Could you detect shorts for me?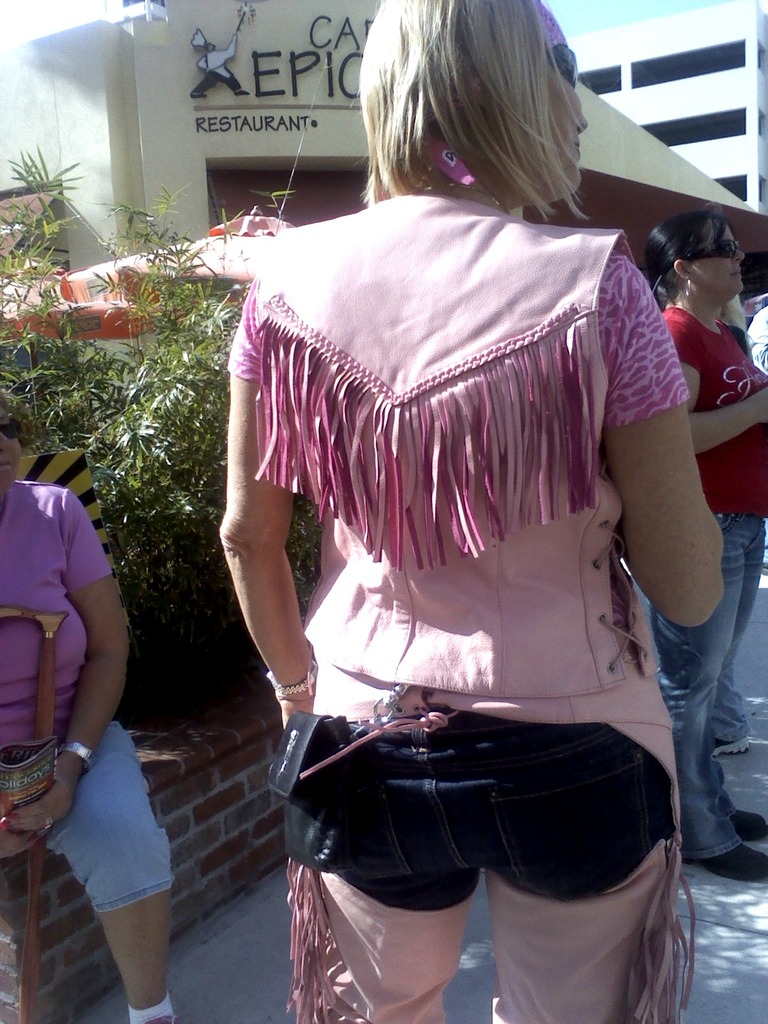
Detection result: region(327, 691, 675, 902).
